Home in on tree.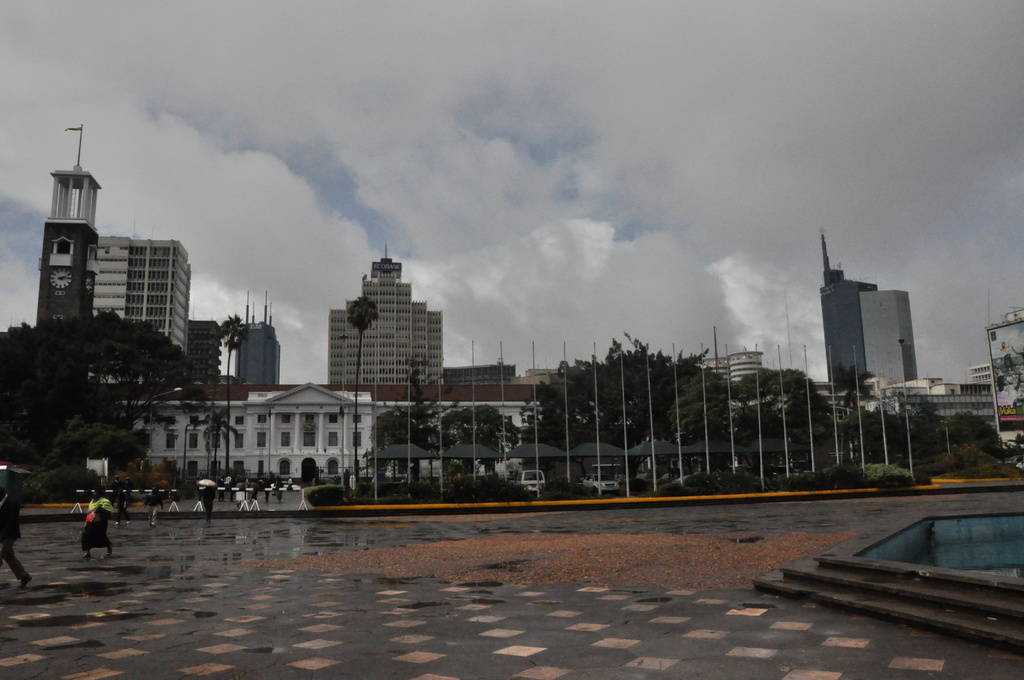
Homed in at crop(943, 414, 1000, 453).
